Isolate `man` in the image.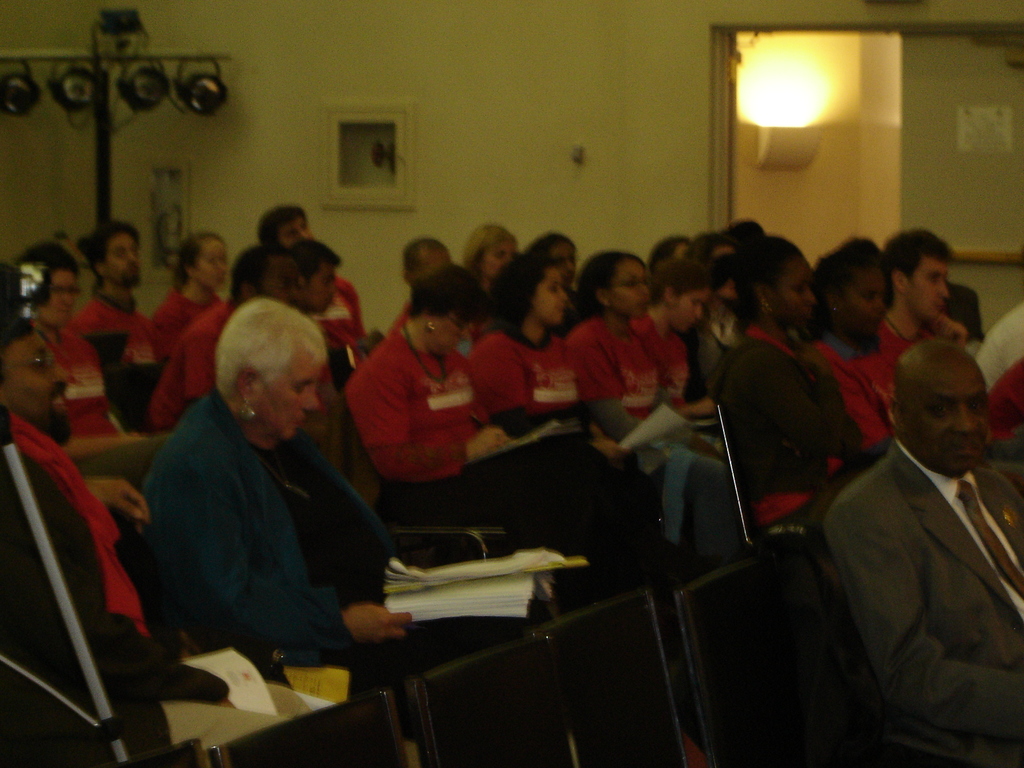
Isolated region: <region>0, 319, 241, 767</region>.
